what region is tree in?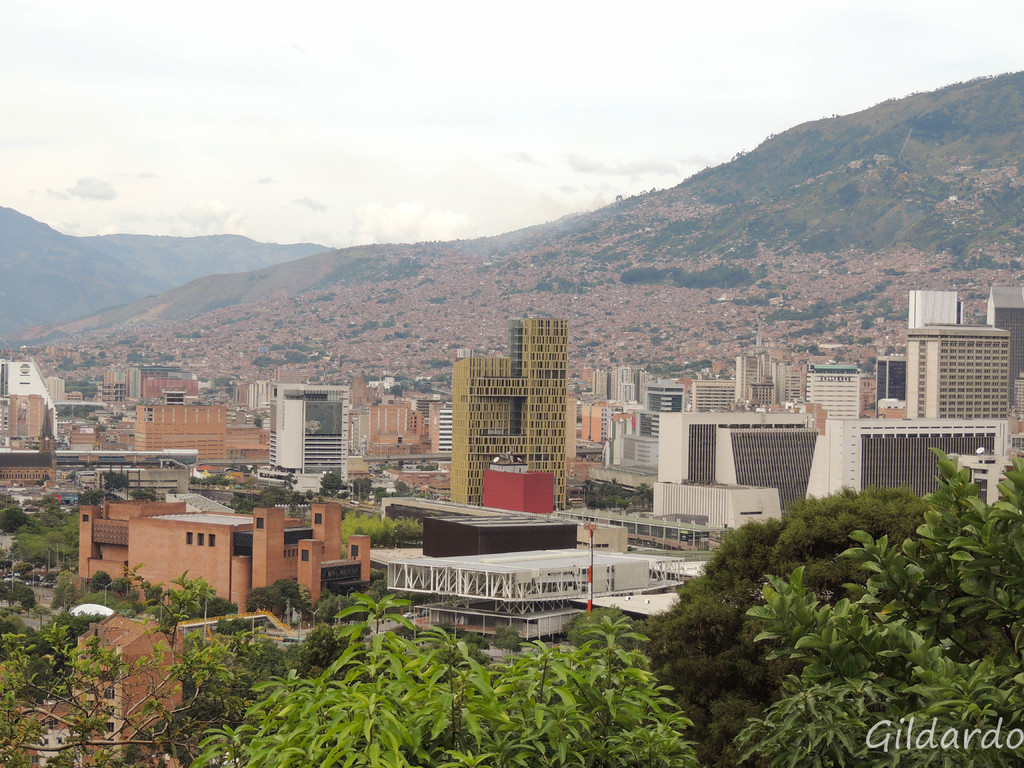
locate(318, 468, 342, 497).
